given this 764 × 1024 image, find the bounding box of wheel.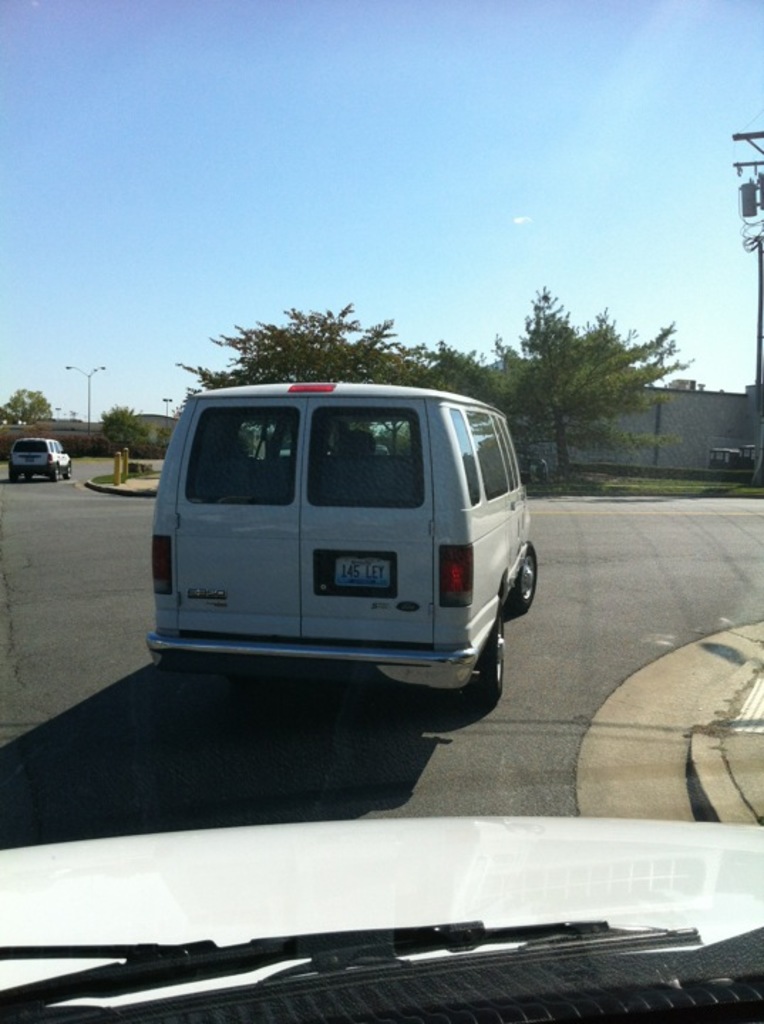
crop(50, 471, 63, 482).
